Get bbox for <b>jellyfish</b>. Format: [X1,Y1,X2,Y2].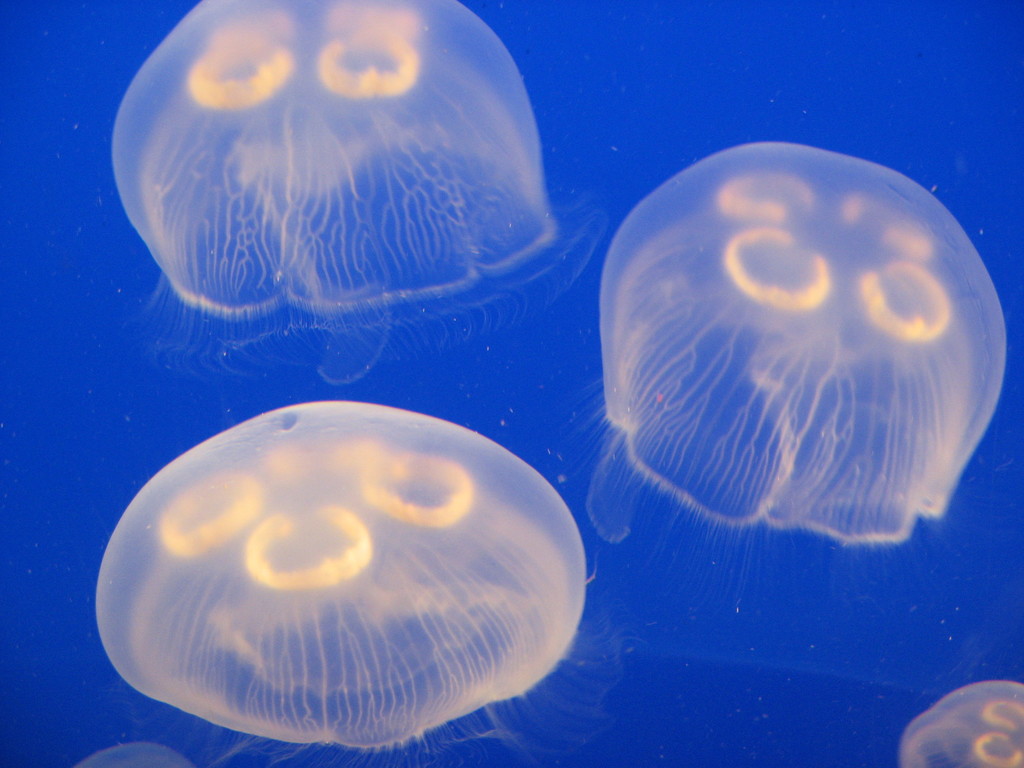
[104,0,609,387].
